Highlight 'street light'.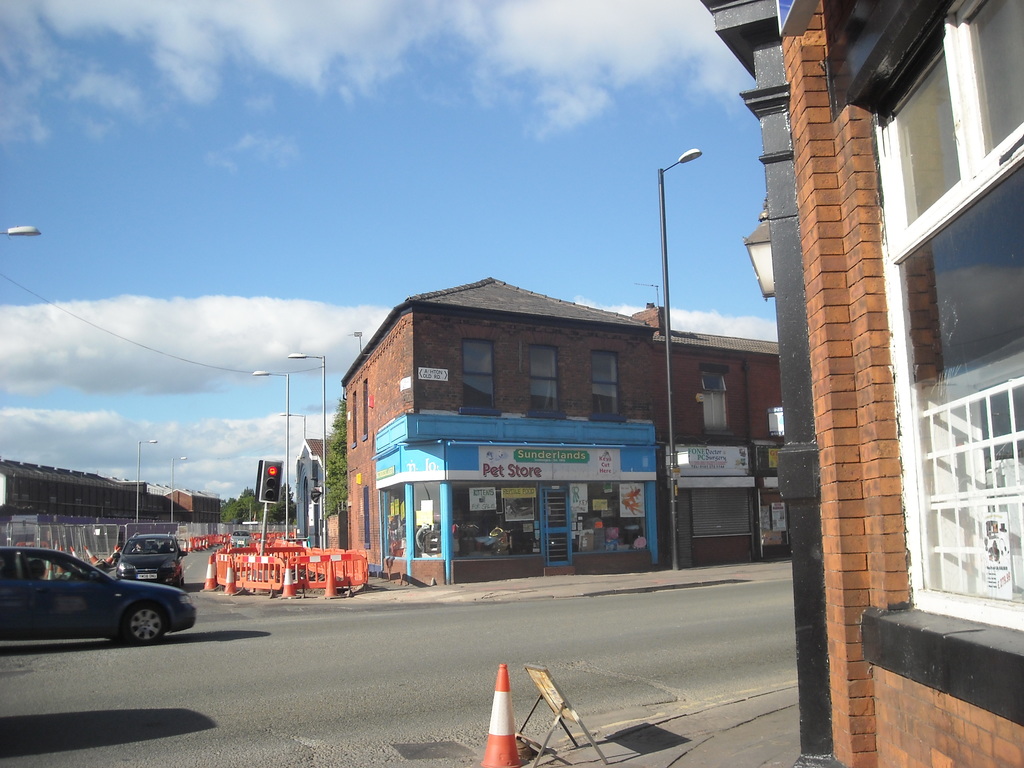
Highlighted region: (136, 437, 156, 527).
